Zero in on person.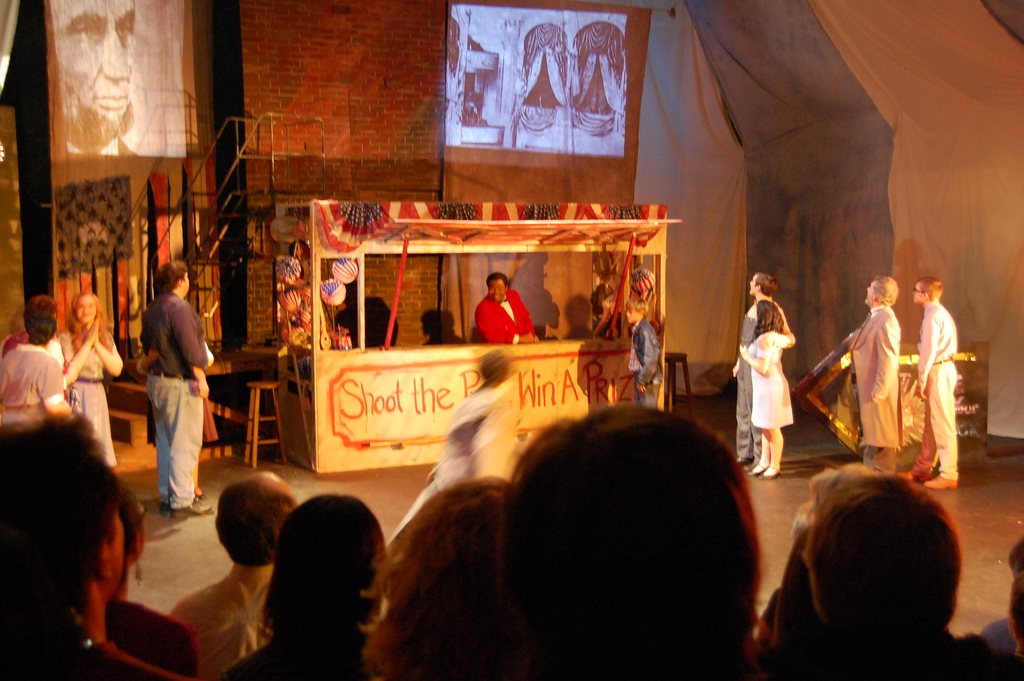
Zeroed in: 495 405 760 680.
